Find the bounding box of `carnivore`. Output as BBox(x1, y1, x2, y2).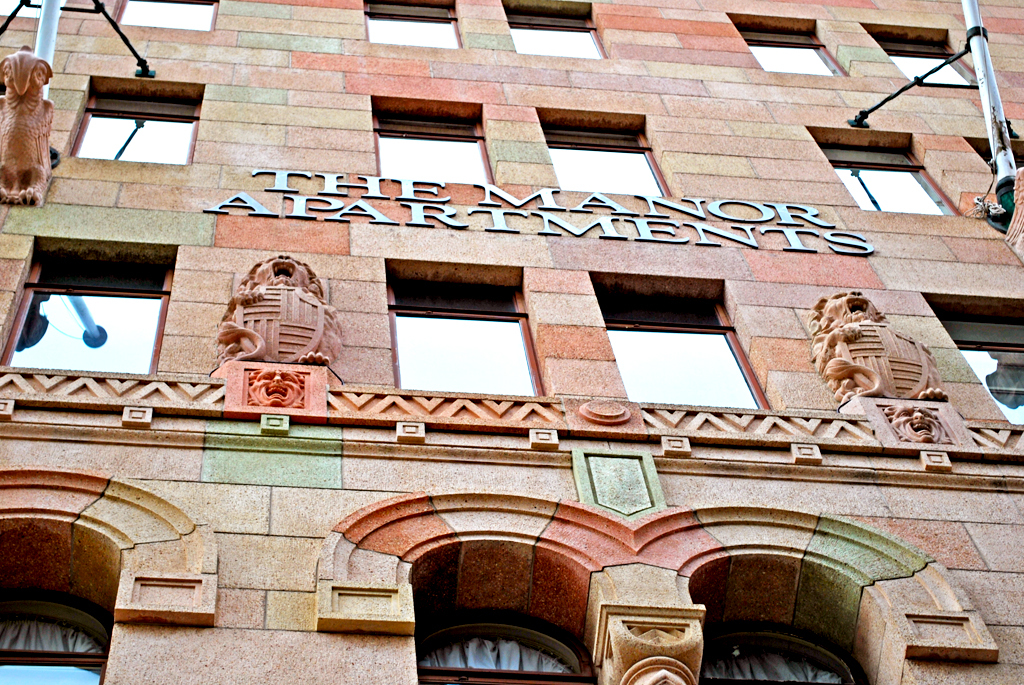
BBox(809, 288, 949, 406).
